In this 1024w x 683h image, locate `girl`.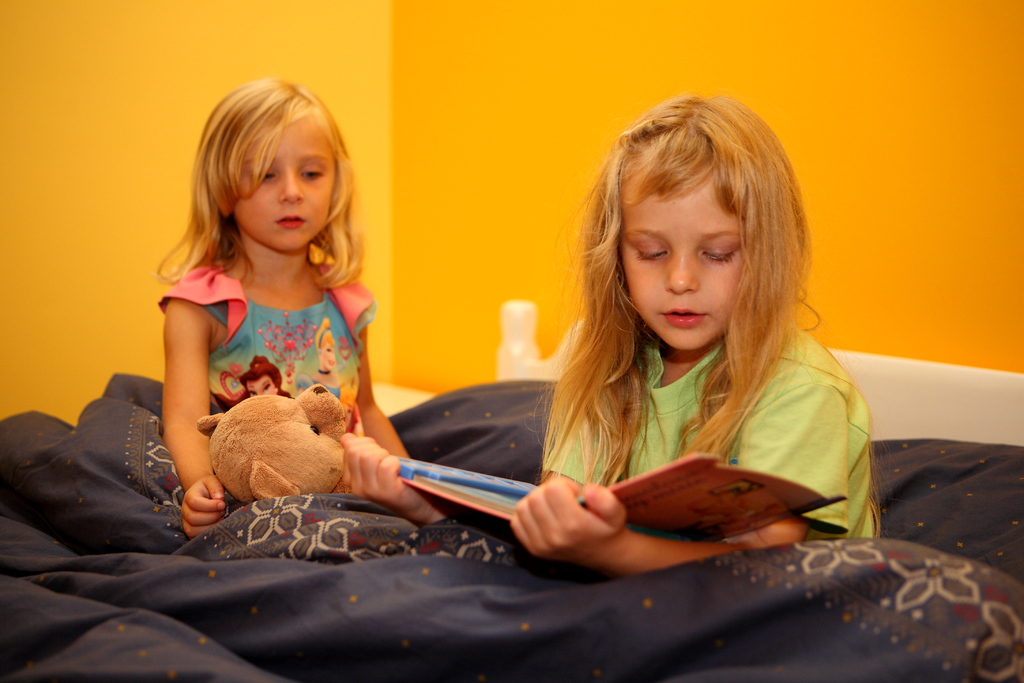
Bounding box: <box>154,73,412,536</box>.
